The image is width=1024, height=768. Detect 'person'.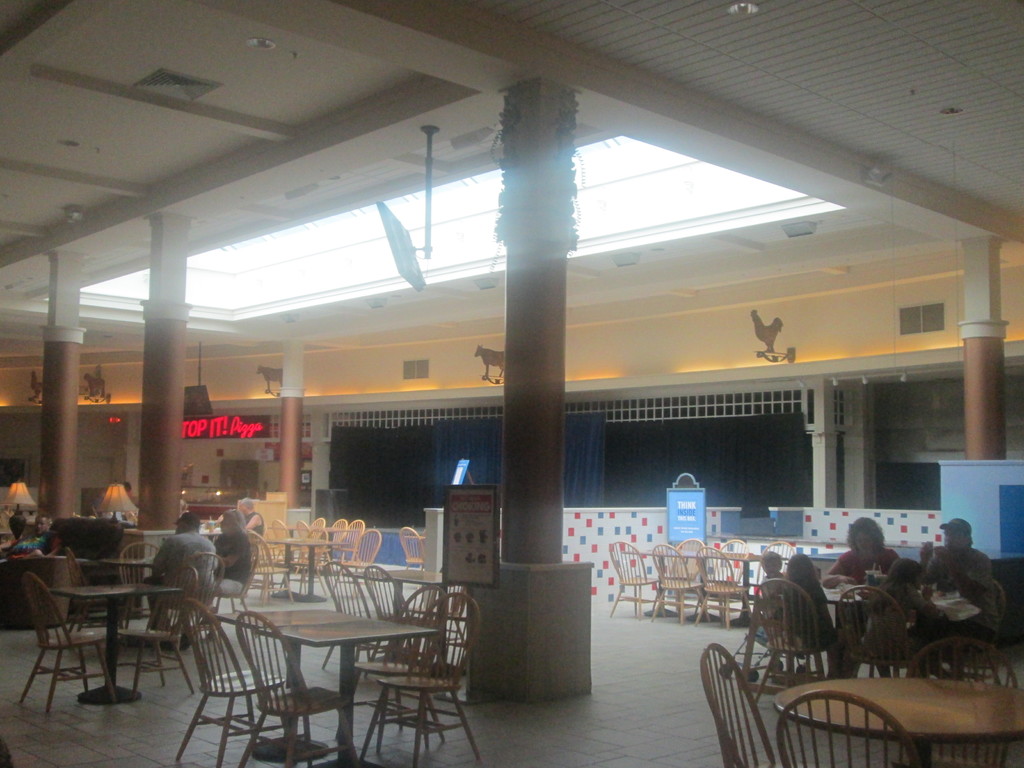
Detection: left=768, top=553, right=835, bottom=672.
